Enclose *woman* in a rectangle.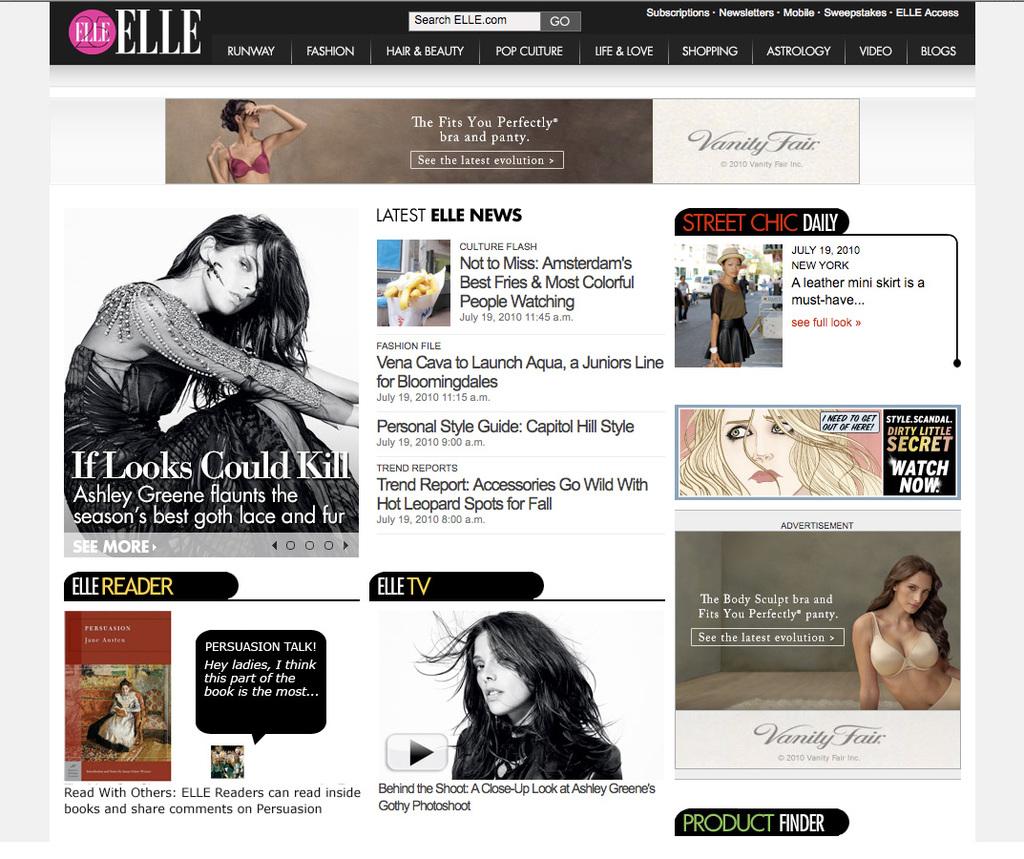
(94,680,139,755).
